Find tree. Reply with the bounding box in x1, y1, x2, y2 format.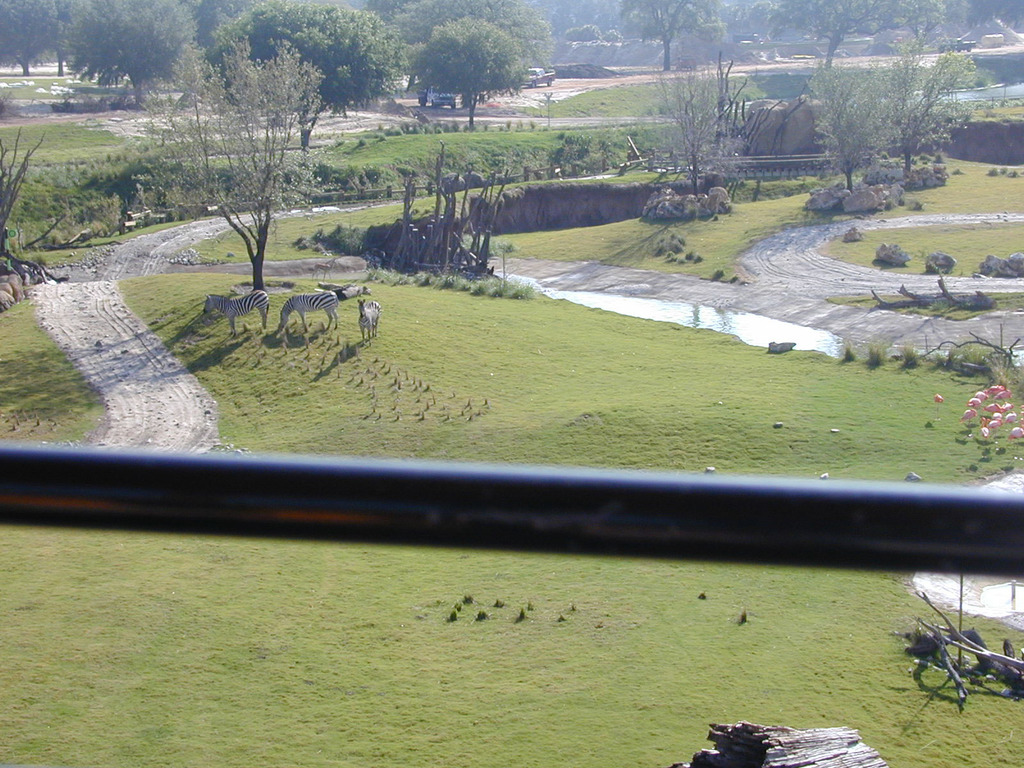
206, 0, 410, 156.
